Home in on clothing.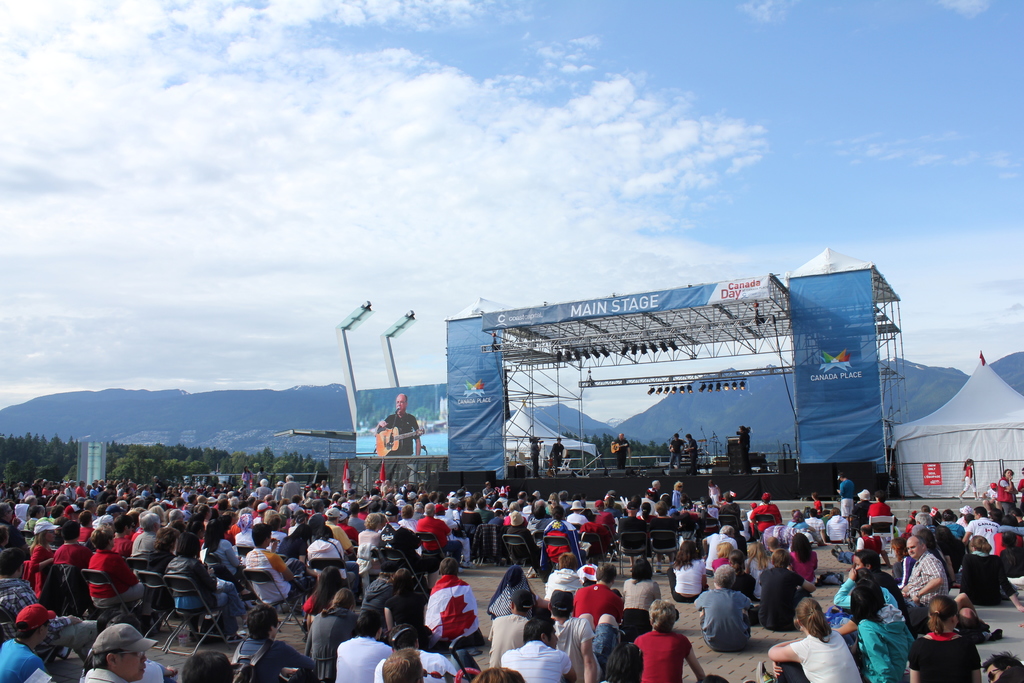
Homed in at [x1=495, y1=498, x2=508, y2=508].
